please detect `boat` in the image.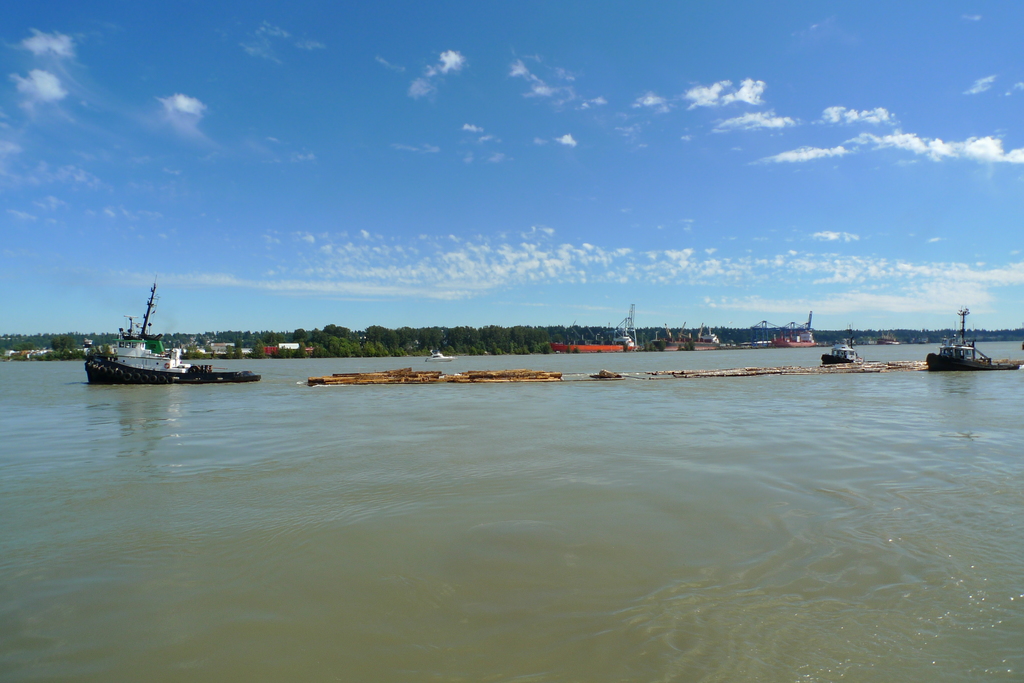
l=817, t=333, r=863, b=366.
